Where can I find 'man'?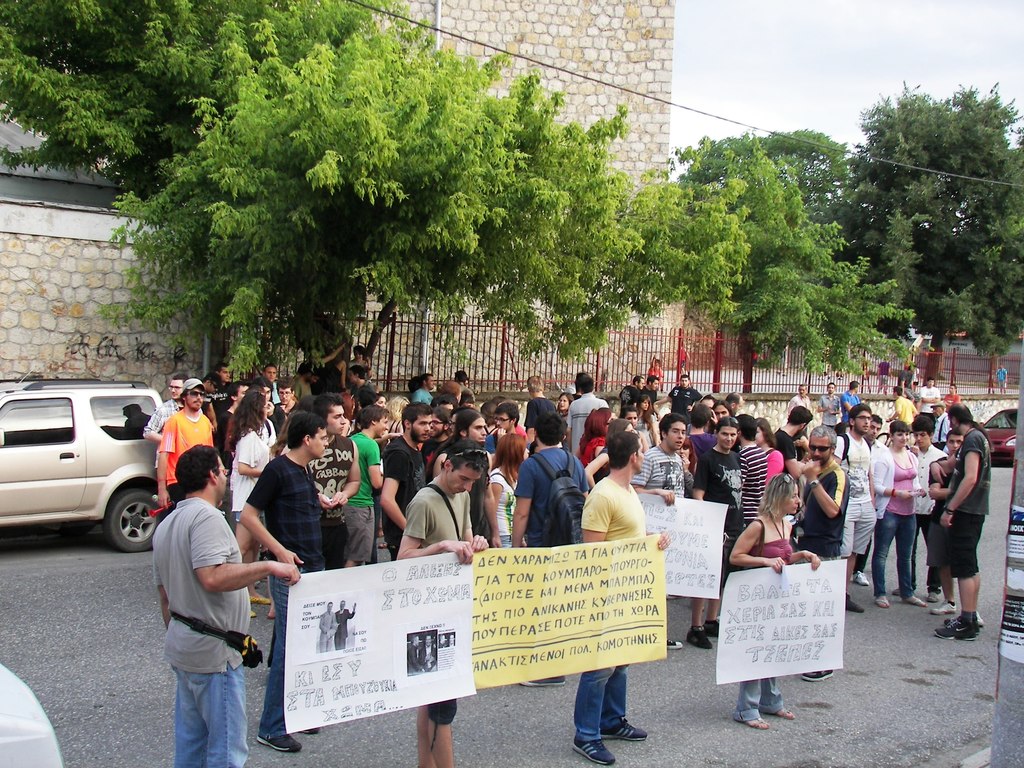
You can find it at 345:404:383:561.
